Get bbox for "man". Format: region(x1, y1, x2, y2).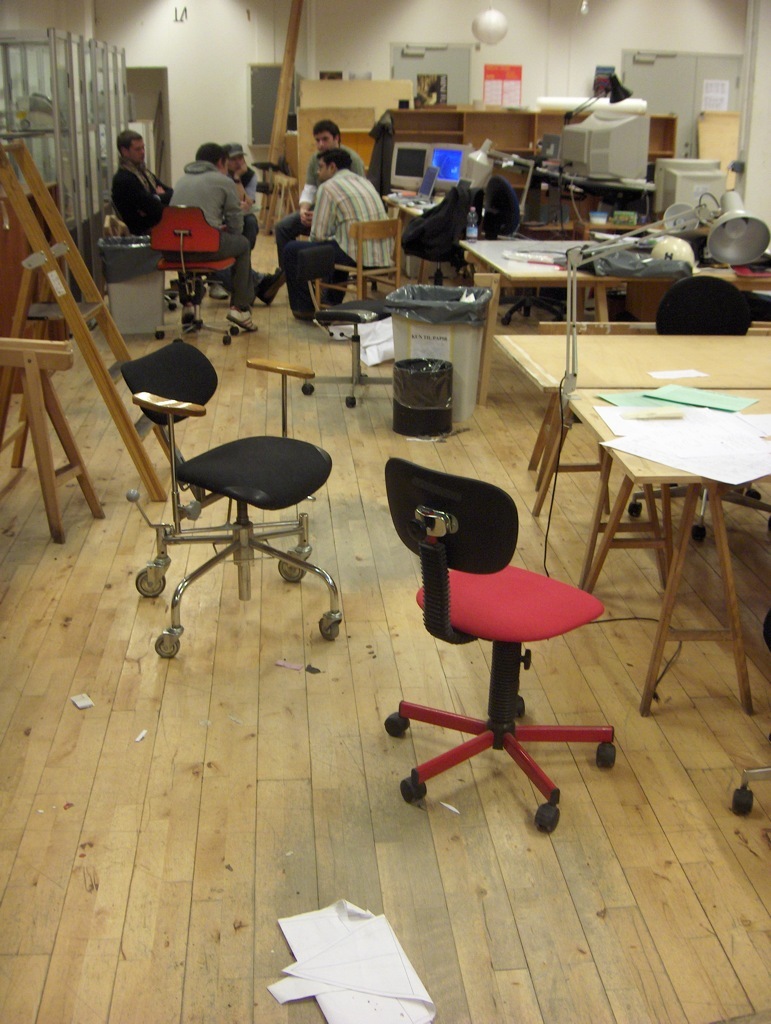
region(169, 145, 257, 333).
